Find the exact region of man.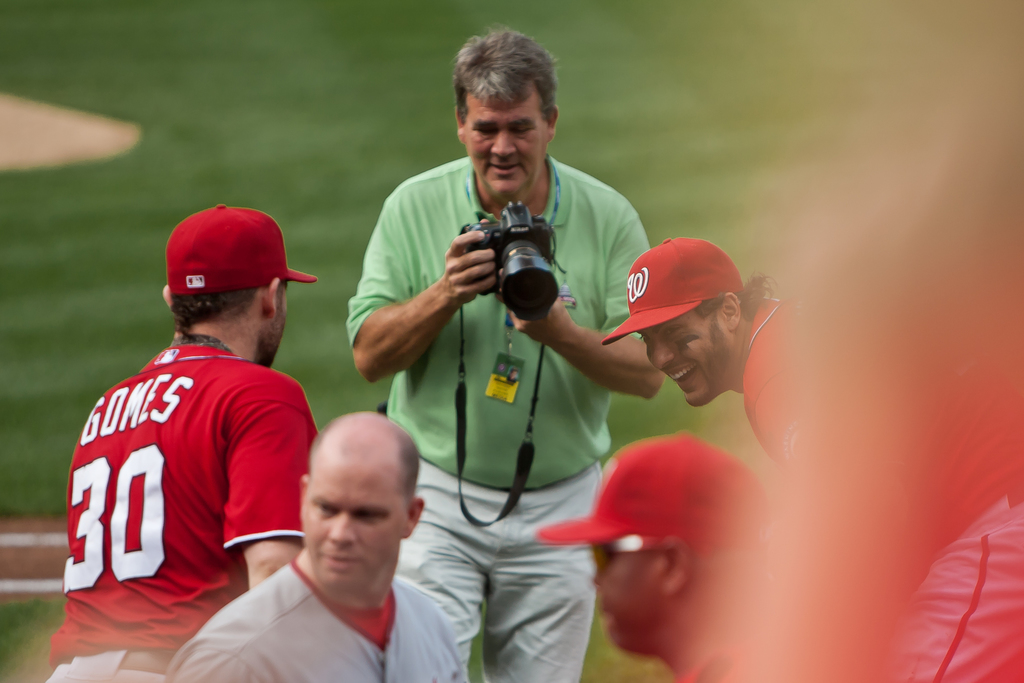
Exact region: pyautogui.locateOnScreen(58, 192, 333, 667).
